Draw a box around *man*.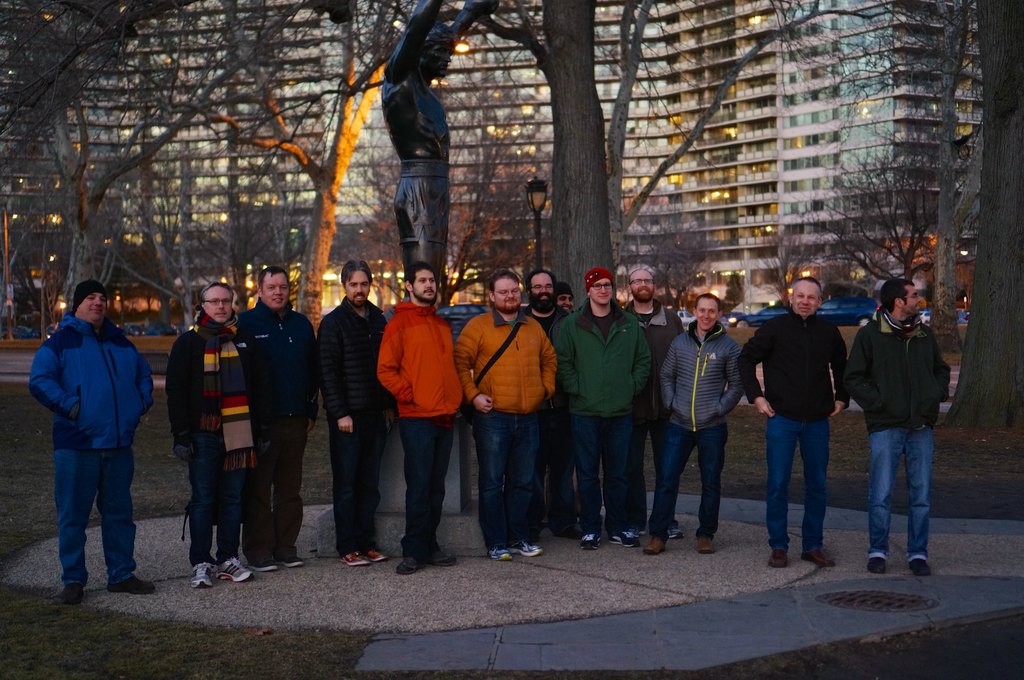
pyautogui.locateOnScreen(28, 273, 150, 606).
